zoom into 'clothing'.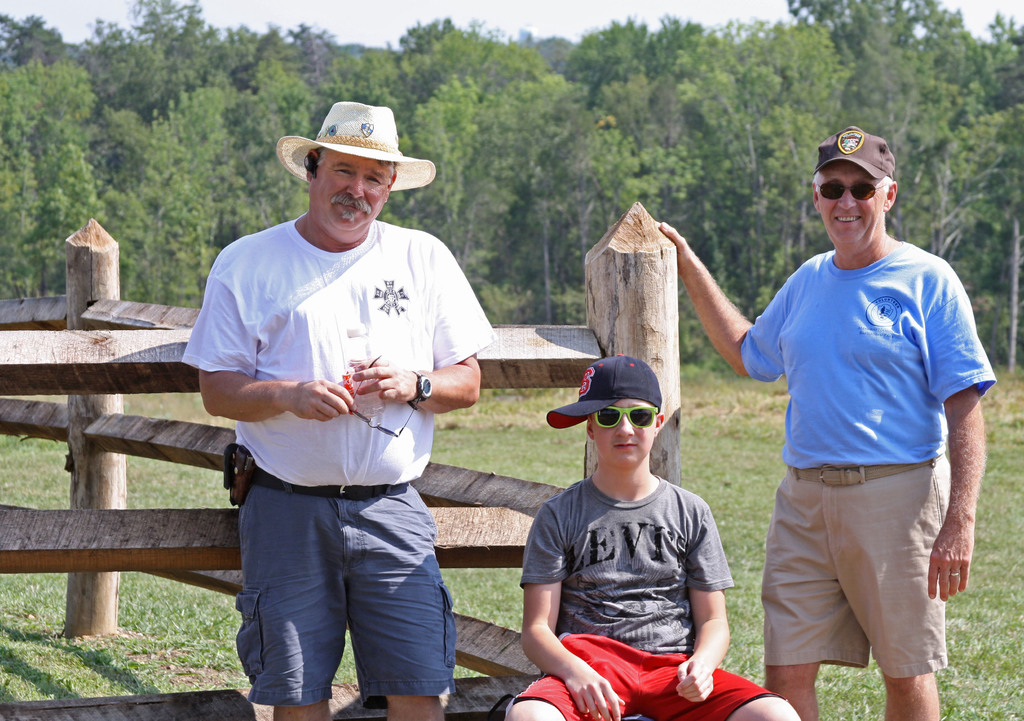
Zoom target: bbox=[515, 463, 783, 720].
